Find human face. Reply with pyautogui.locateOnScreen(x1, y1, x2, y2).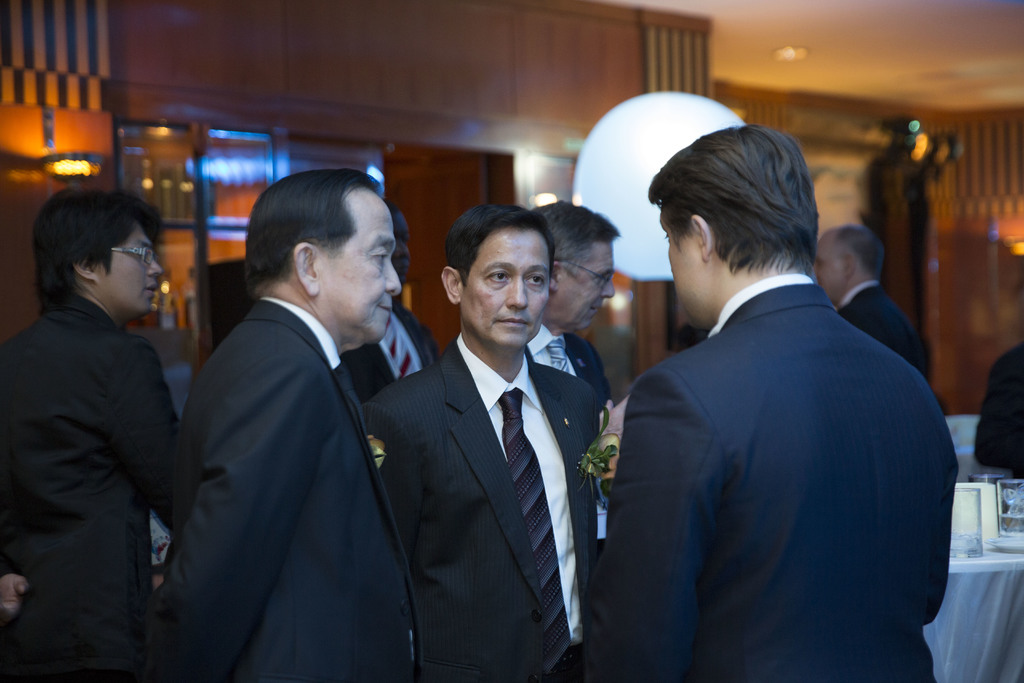
pyautogui.locateOnScreen(660, 217, 708, 325).
